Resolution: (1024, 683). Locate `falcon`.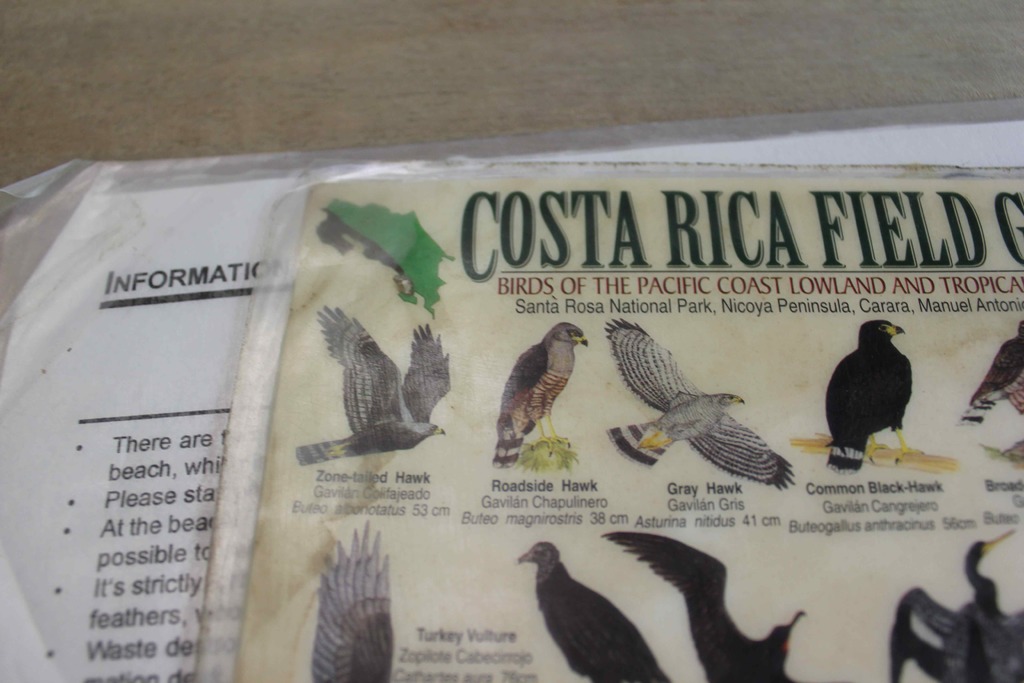
(x1=954, y1=318, x2=1023, y2=427).
